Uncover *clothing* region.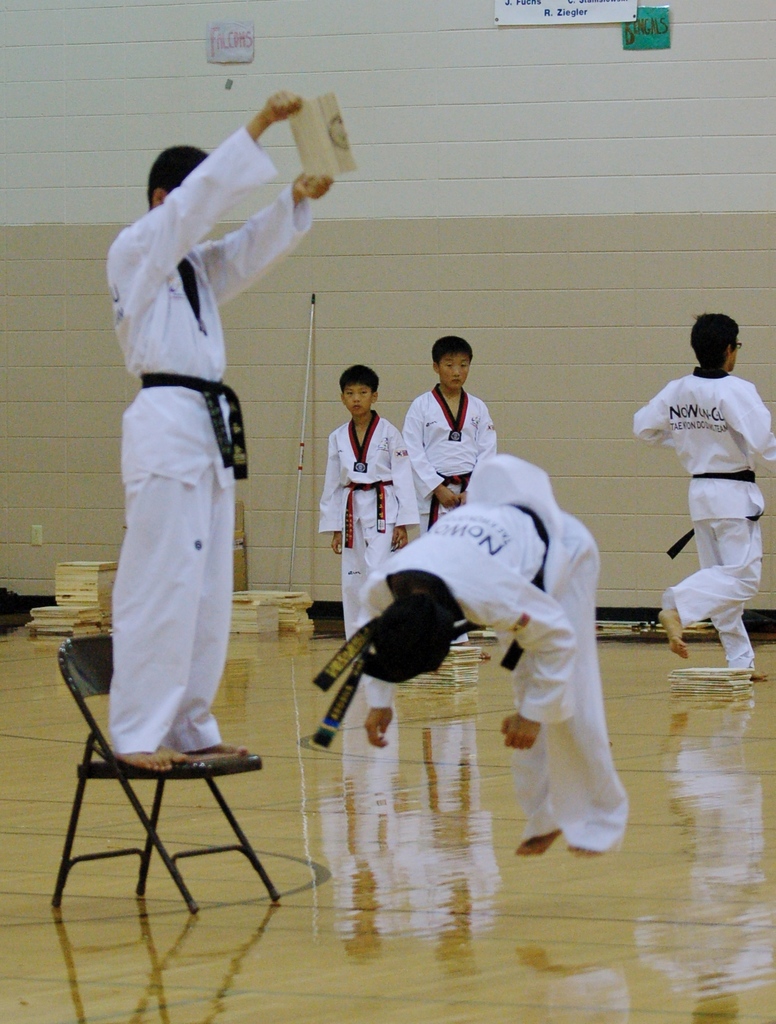
Uncovered: (x1=398, y1=379, x2=493, y2=529).
